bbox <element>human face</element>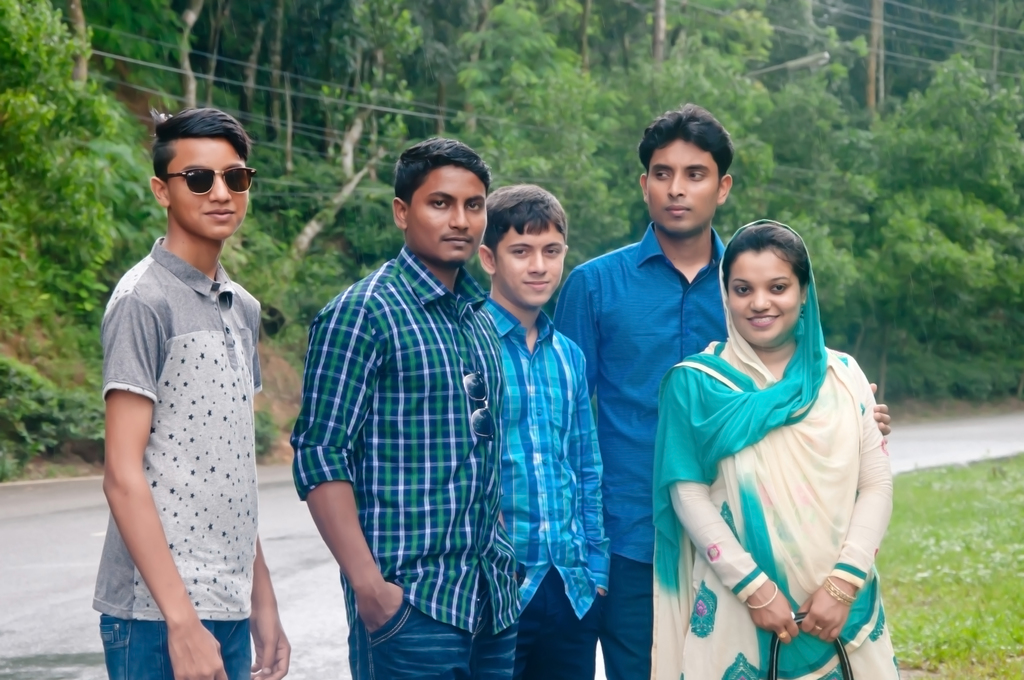
[168,136,250,239]
